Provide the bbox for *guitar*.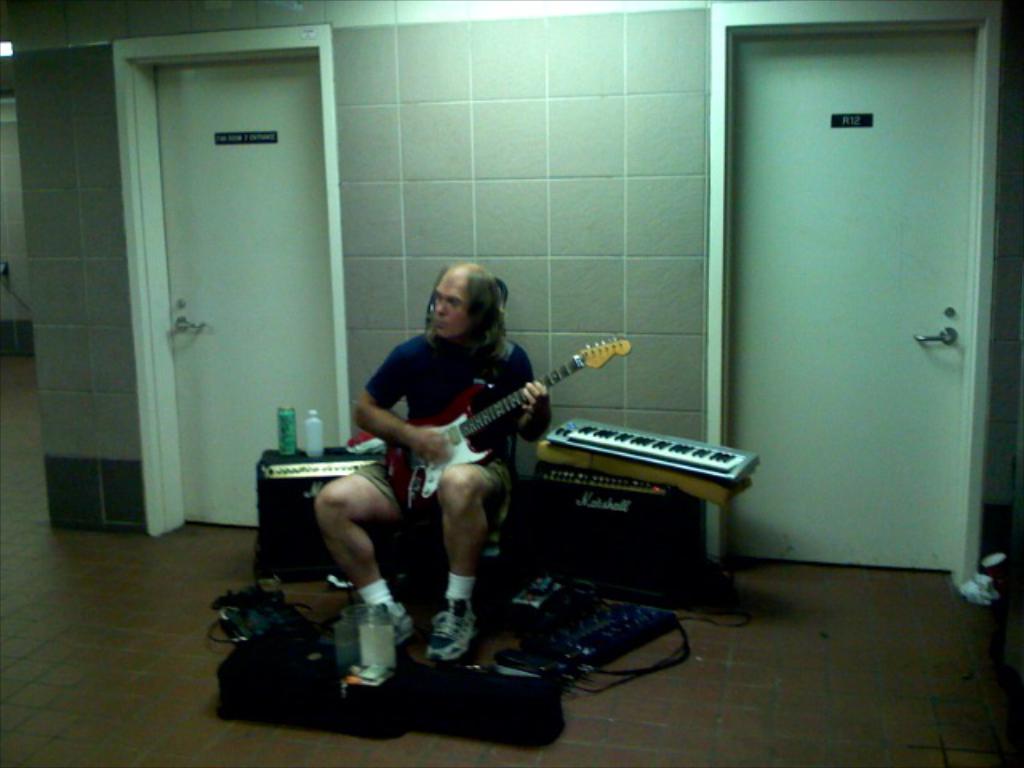
[left=371, top=330, right=642, bottom=531].
